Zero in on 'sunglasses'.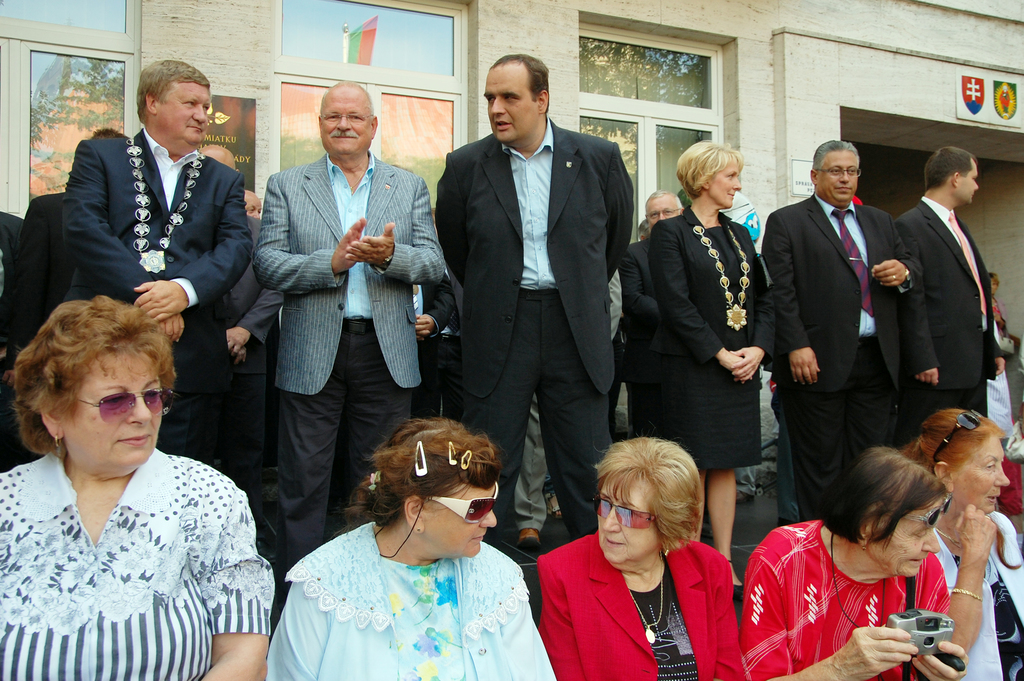
Zeroed in: 73,390,179,422.
